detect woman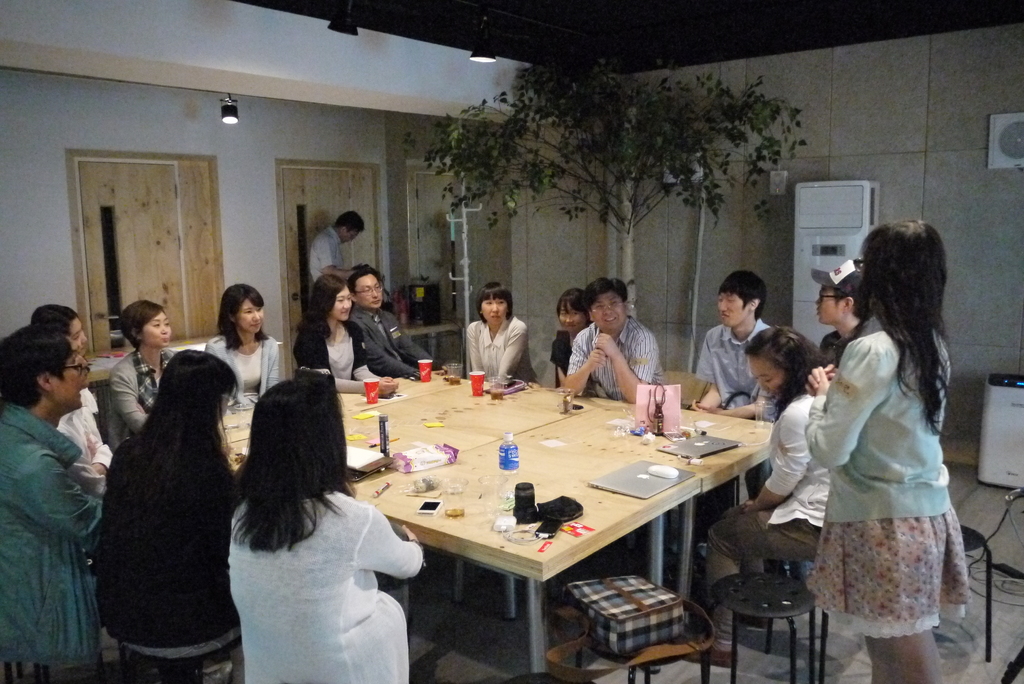
x1=776 y1=207 x2=978 y2=683
